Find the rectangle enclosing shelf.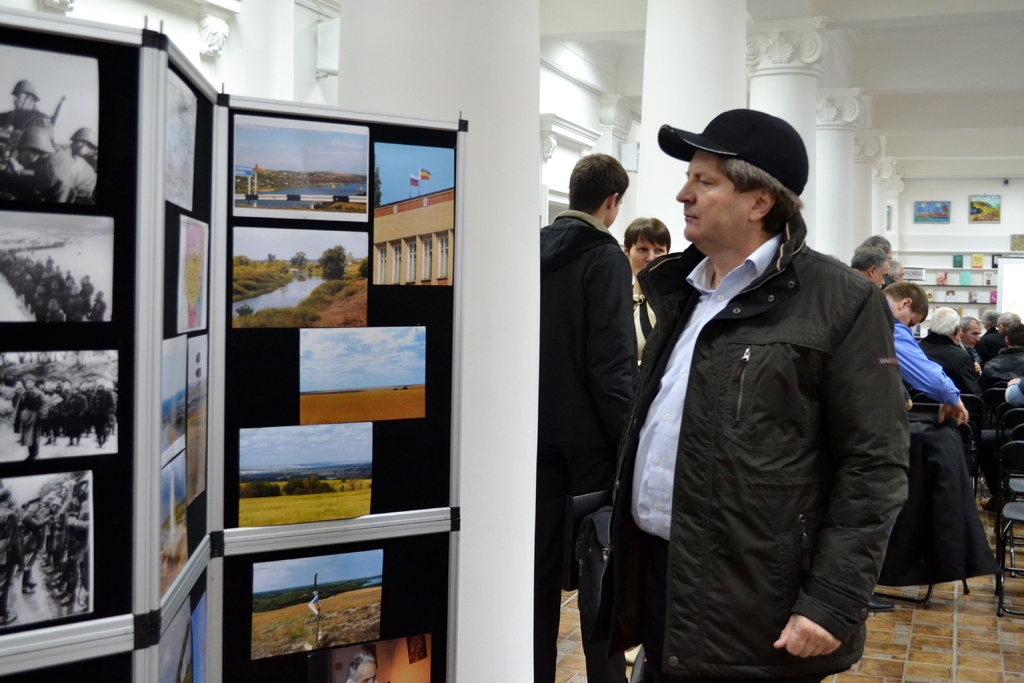
x1=902, y1=266, x2=1000, y2=308.
